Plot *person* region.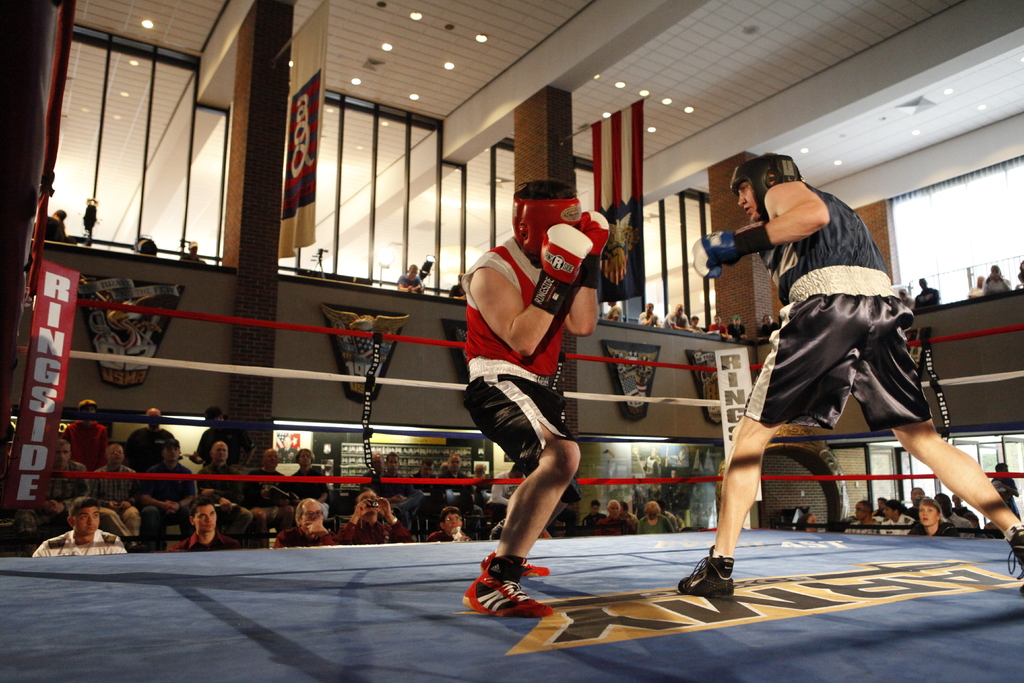
Plotted at bbox=(40, 204, 69, 250).
